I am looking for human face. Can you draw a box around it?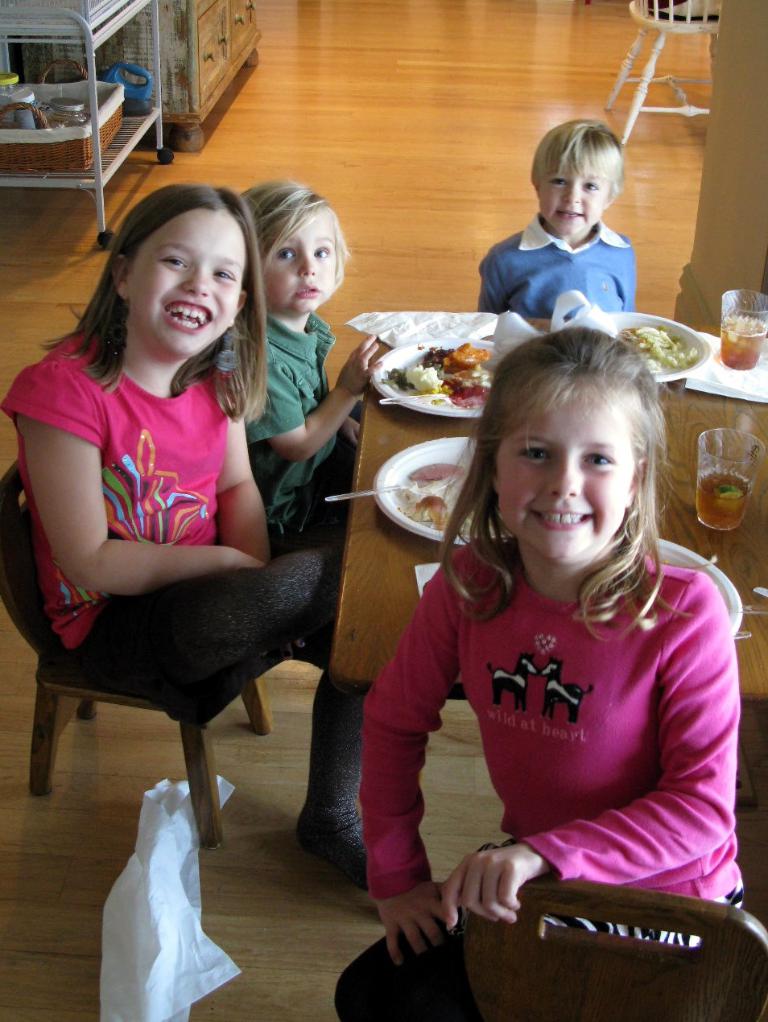
Sure, the bounding box is x1=260 y1=204 x2=336 y2=320.
